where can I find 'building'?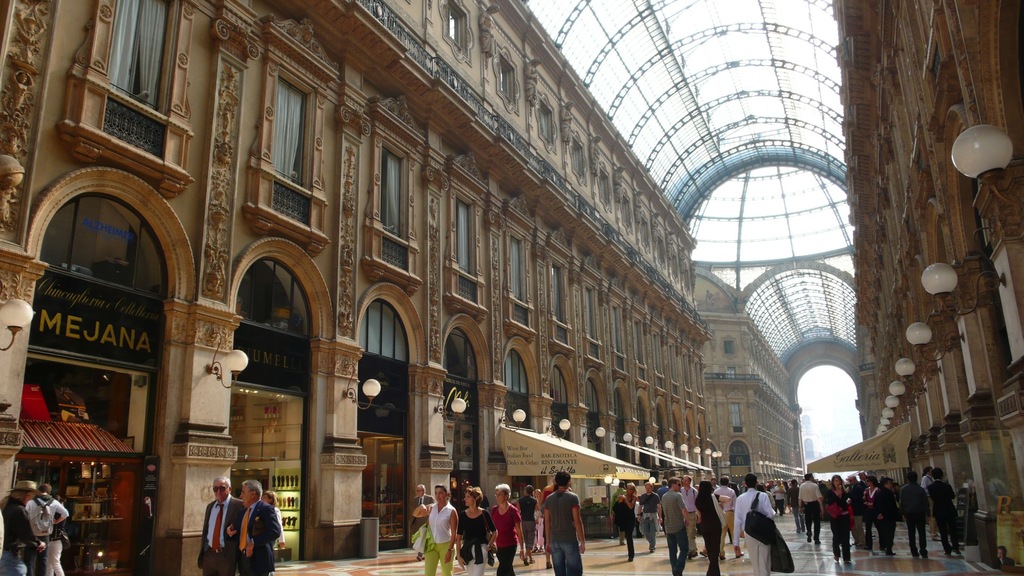
You can find it at 0 0 714 575.
